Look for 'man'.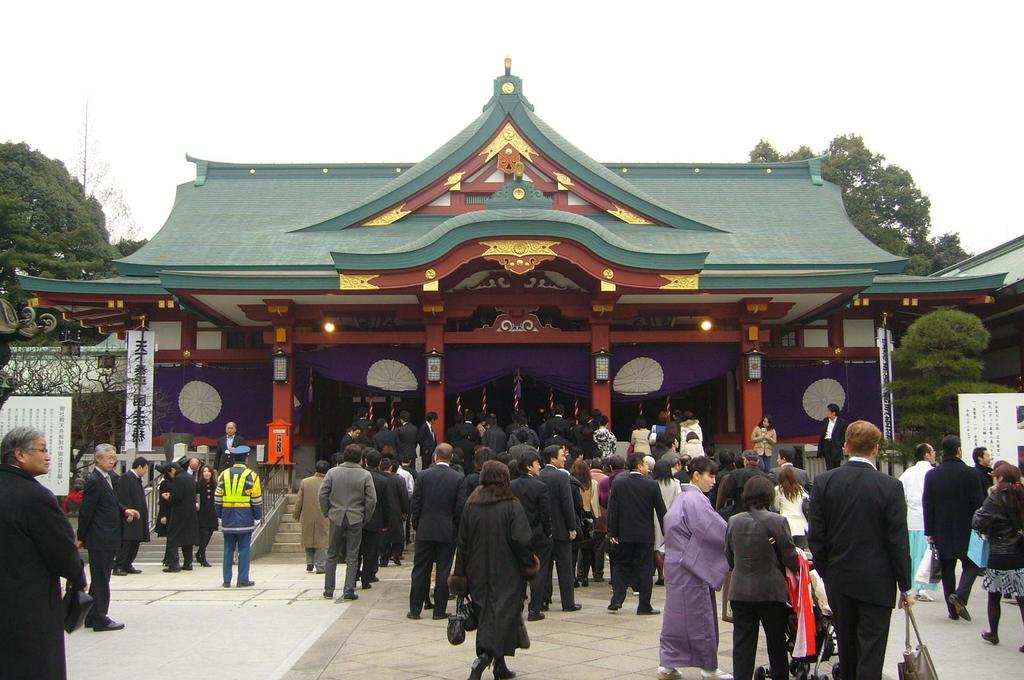
Found: 481:408:506:451.
